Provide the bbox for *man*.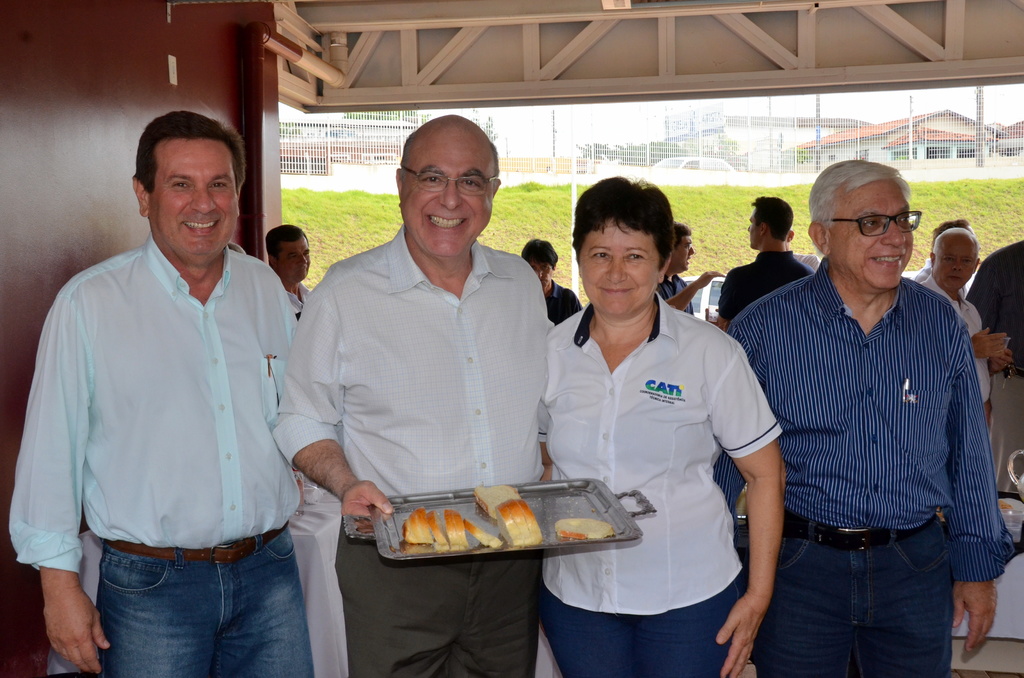
923:229:1013:407.
